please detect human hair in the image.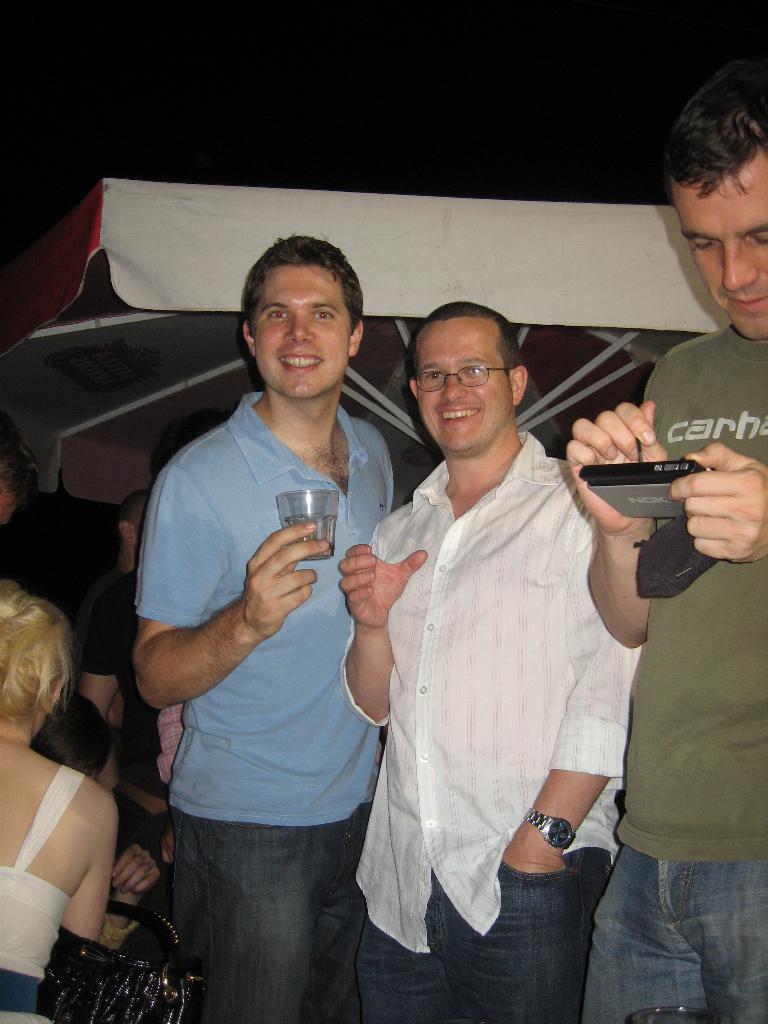
0 576 76 730.
